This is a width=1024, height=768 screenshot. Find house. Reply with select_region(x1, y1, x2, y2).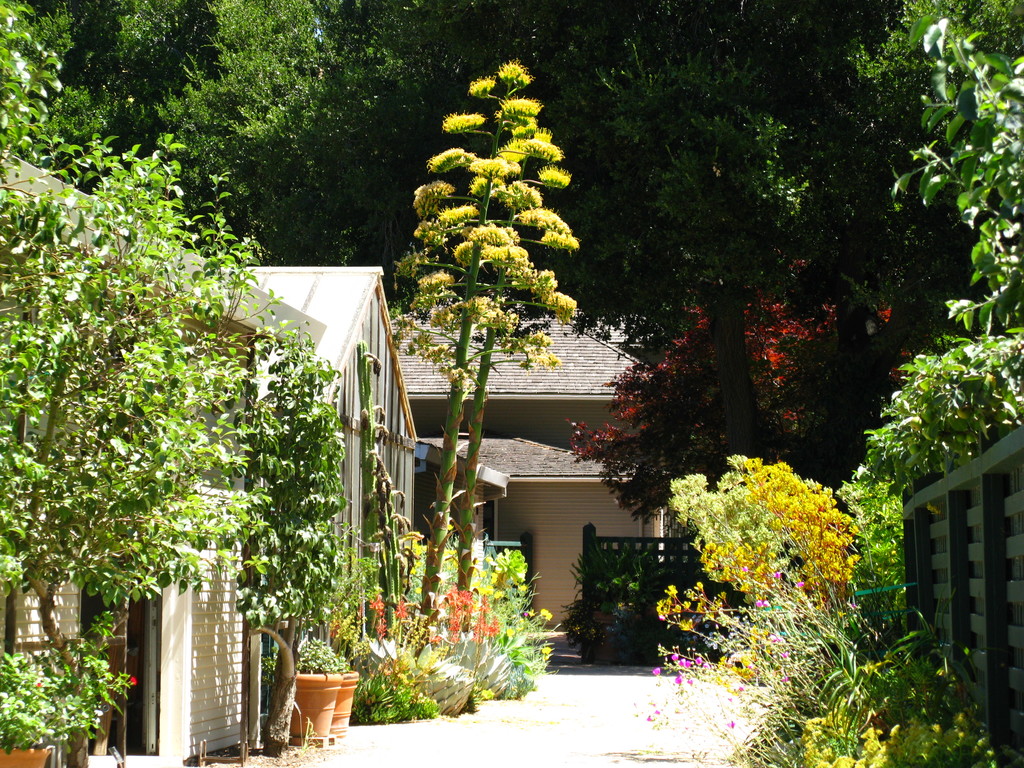
select_region(412, 314, 673, 644).
